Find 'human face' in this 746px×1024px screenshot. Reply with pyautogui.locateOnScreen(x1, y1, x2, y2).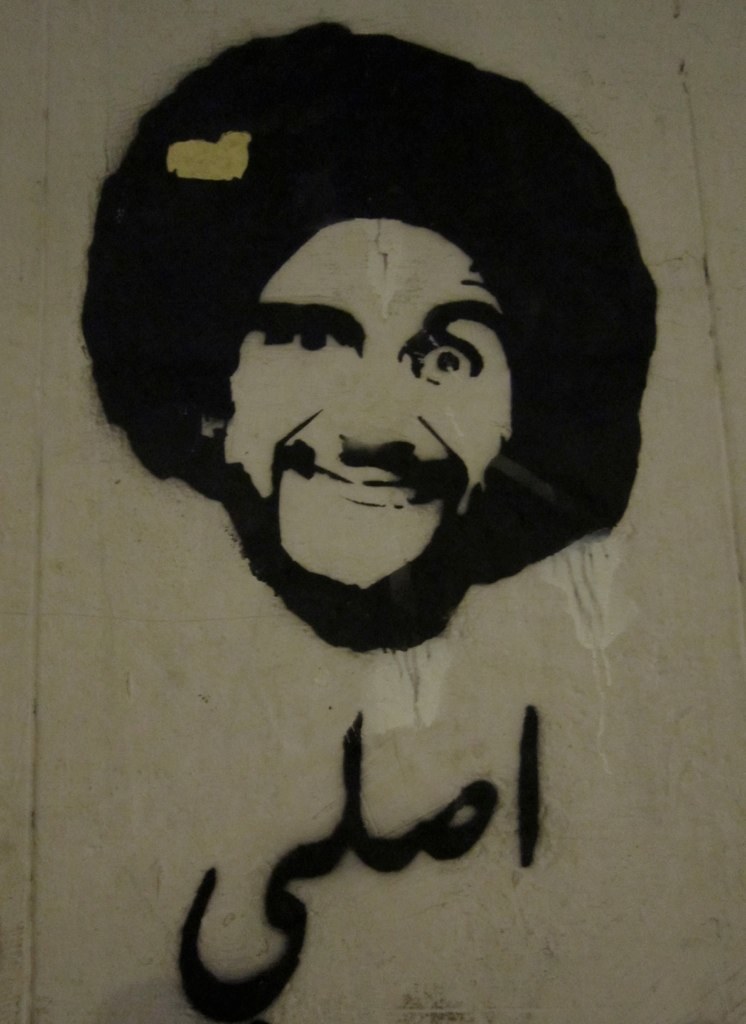
pyautogui.locateOnScreen(209, 206, 527, 604).
